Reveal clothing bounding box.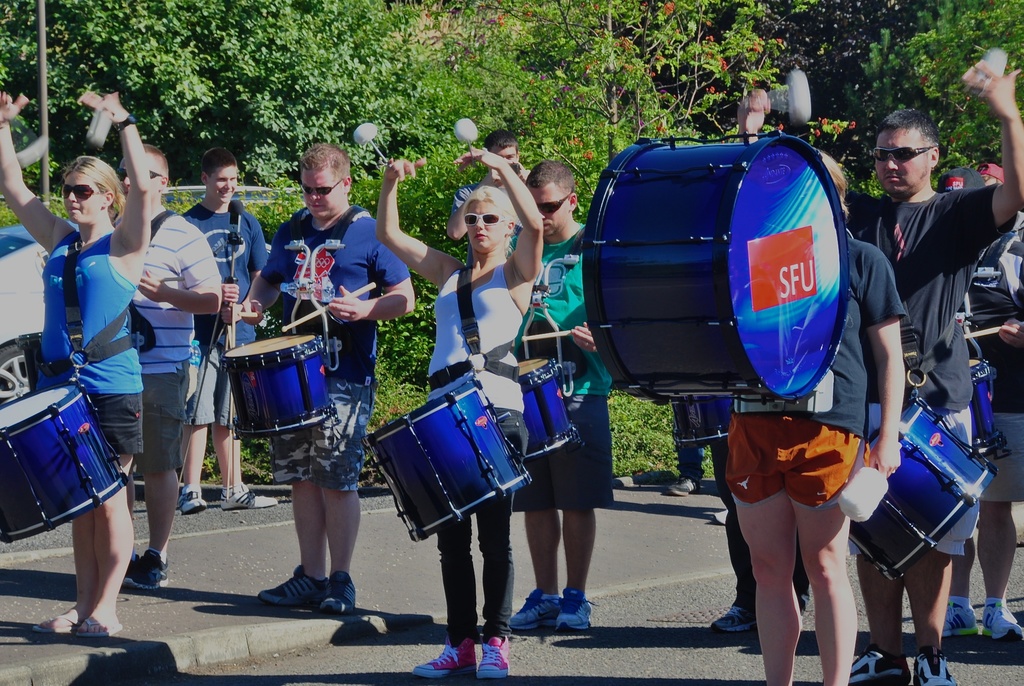
Revealed: 174:191:271:437.
